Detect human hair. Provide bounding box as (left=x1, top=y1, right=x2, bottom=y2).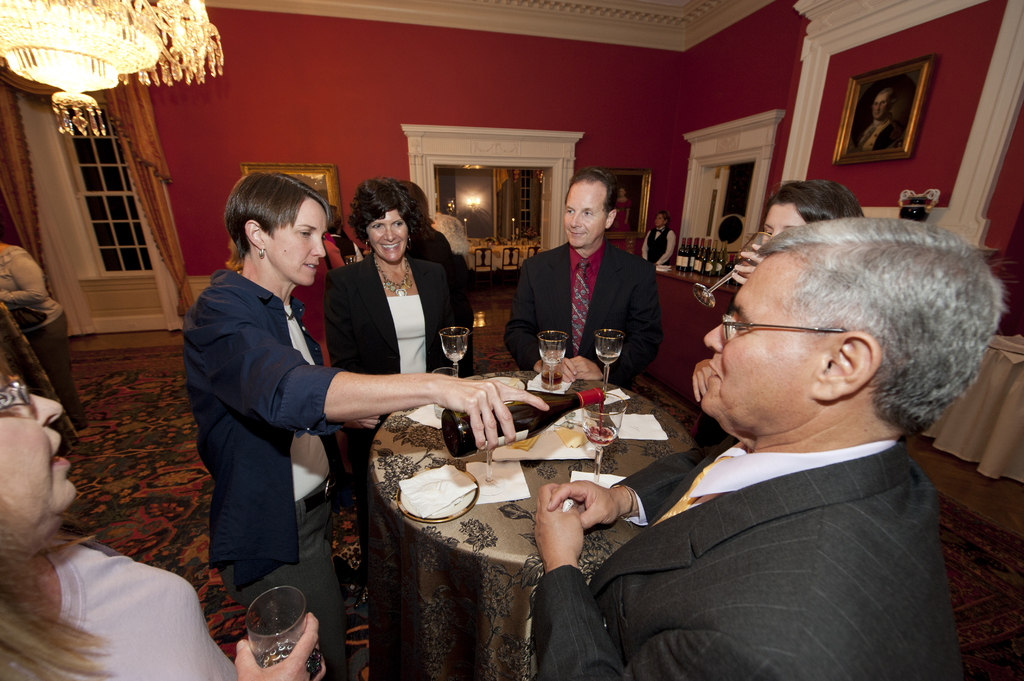
(left=770, top=177, right=866, bottom=223).
